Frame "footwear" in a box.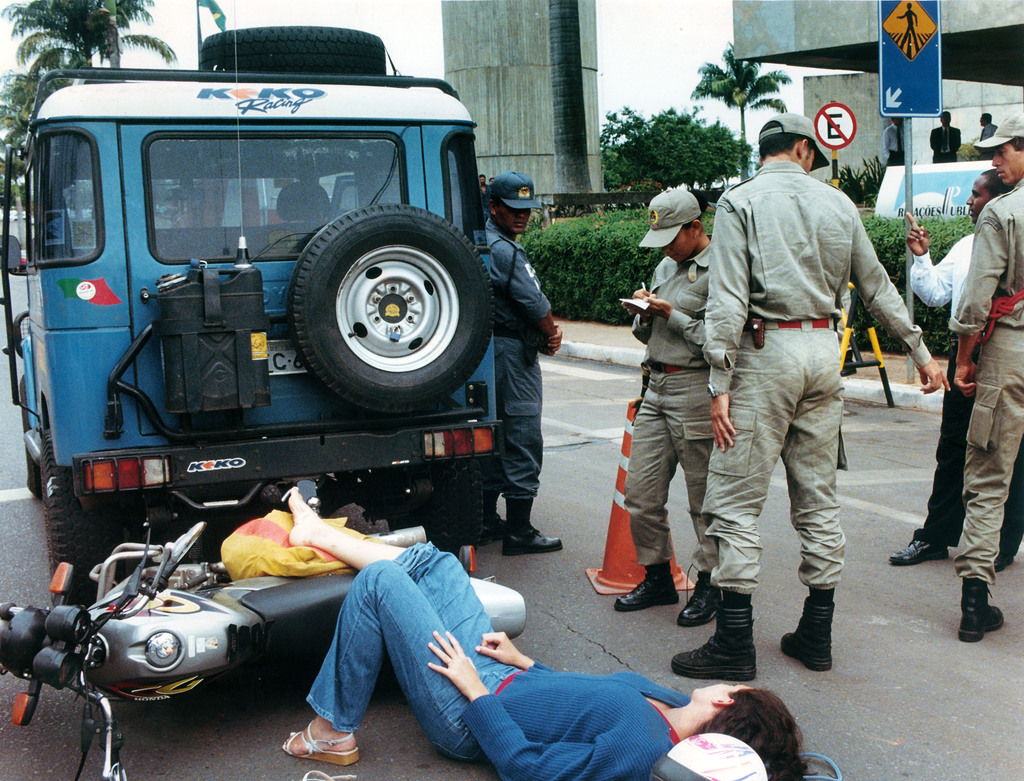
884, 535, 944, 564.
